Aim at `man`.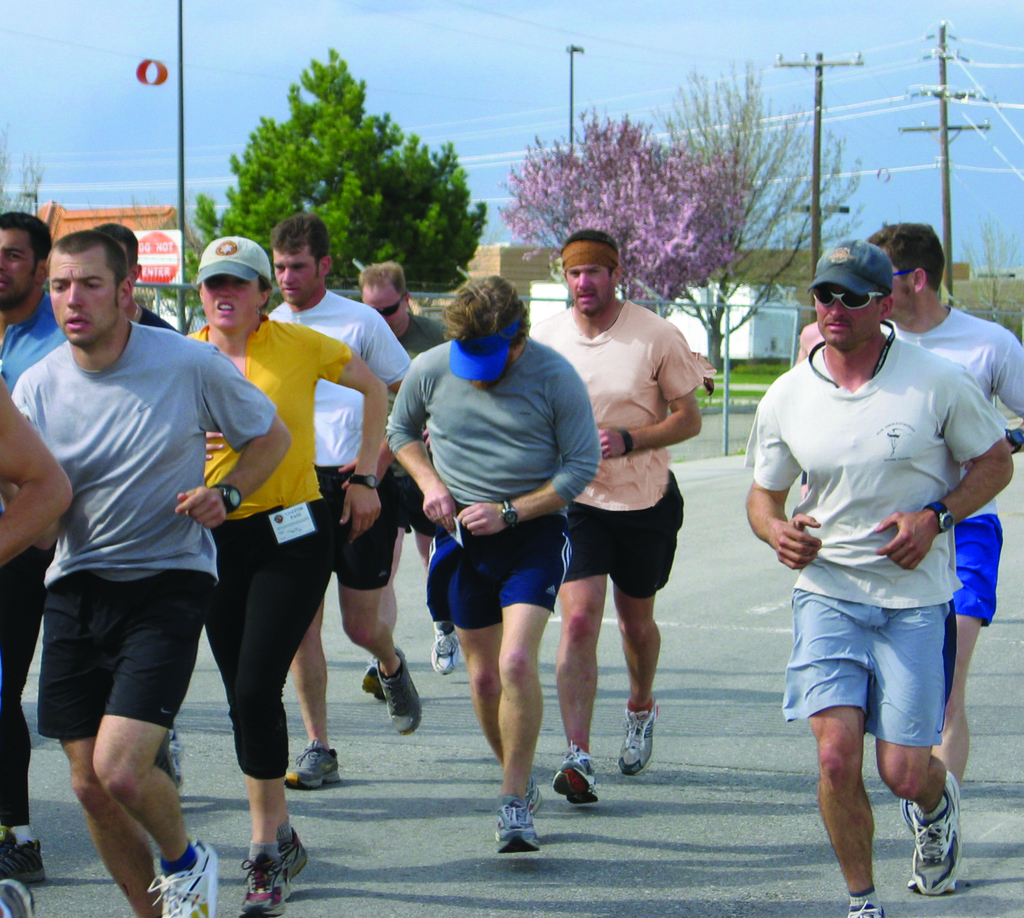
Aimed at rect(529, 231, 701, 806).
